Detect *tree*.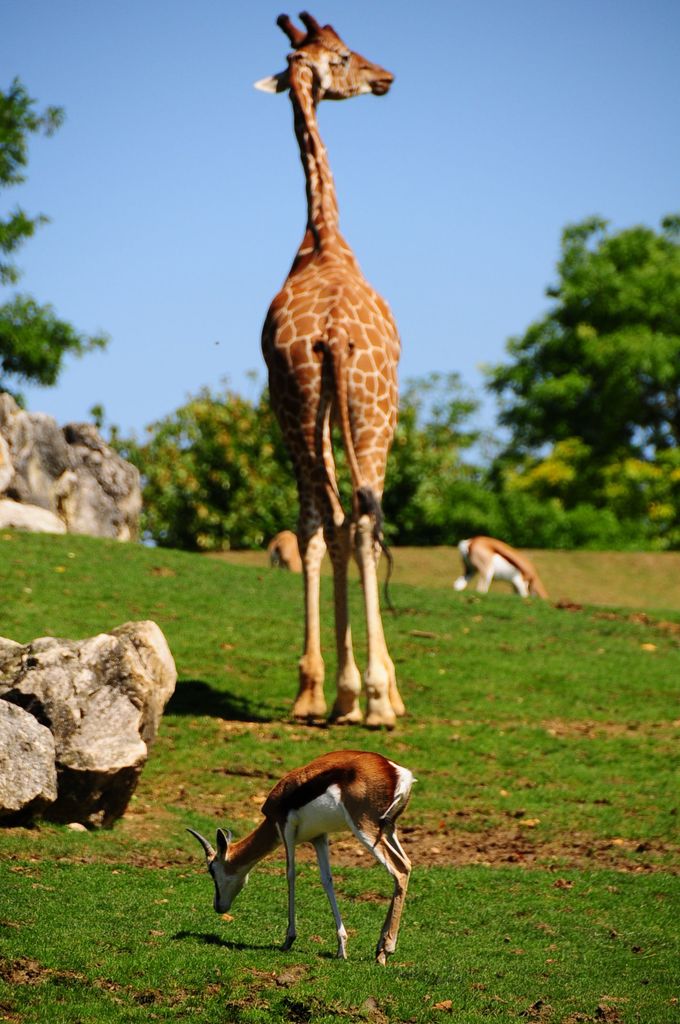
Detected at <box>0,70,138,428</box>.
